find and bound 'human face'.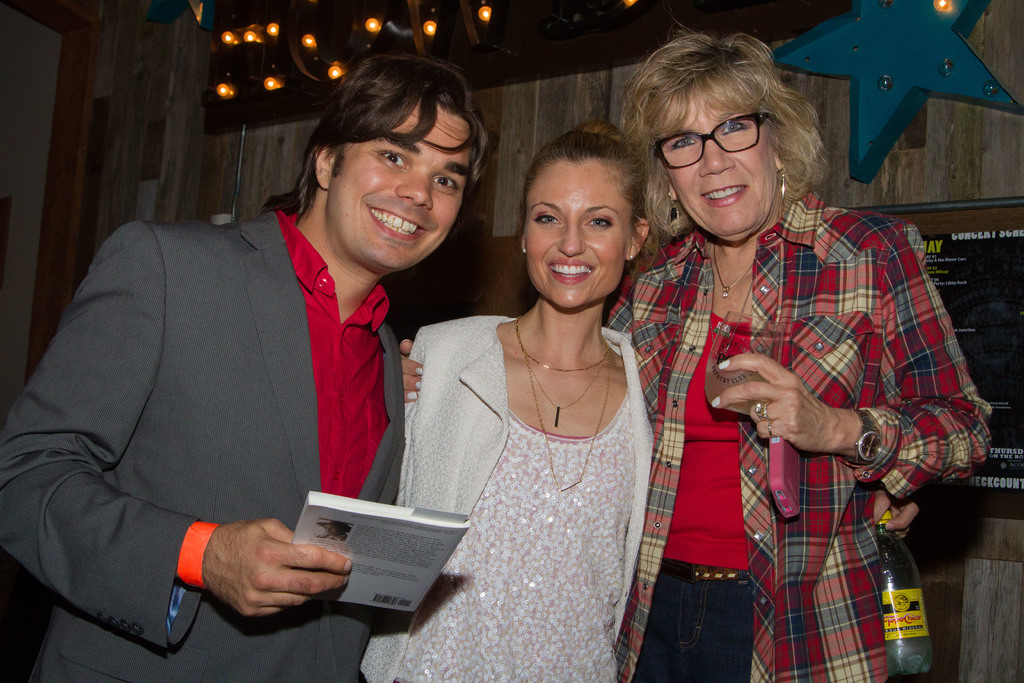
Bound: x1=526 y1=159 x2=634 y2=306.
